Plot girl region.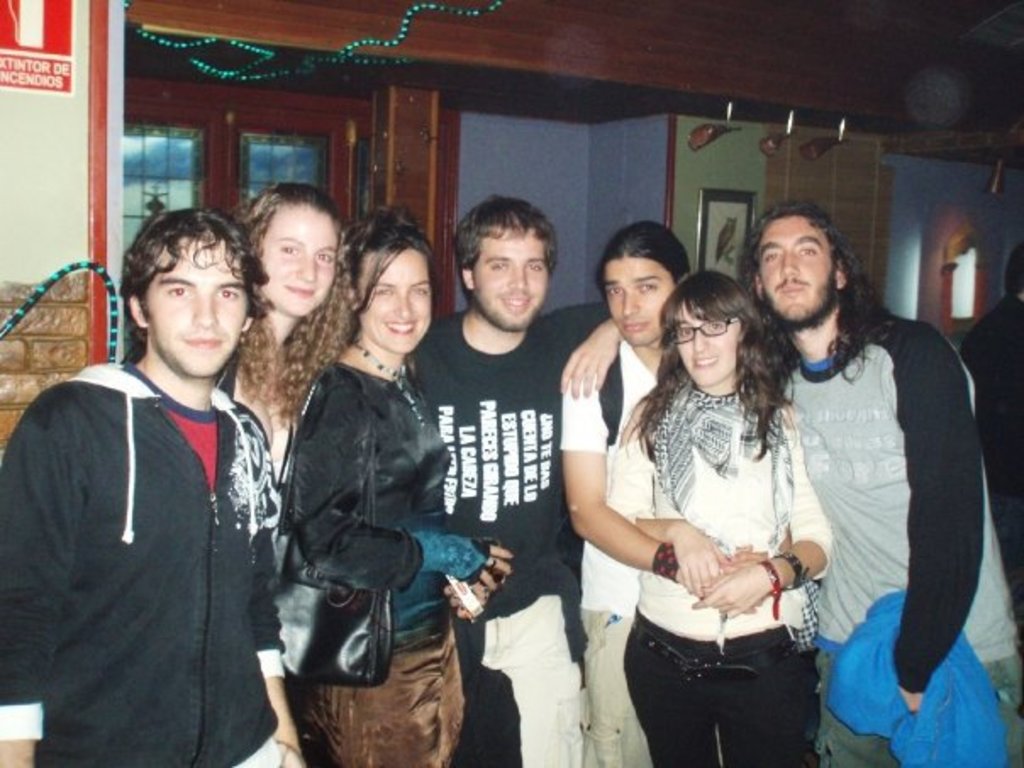
Plotted at box=[600, 258, 836, 766].
